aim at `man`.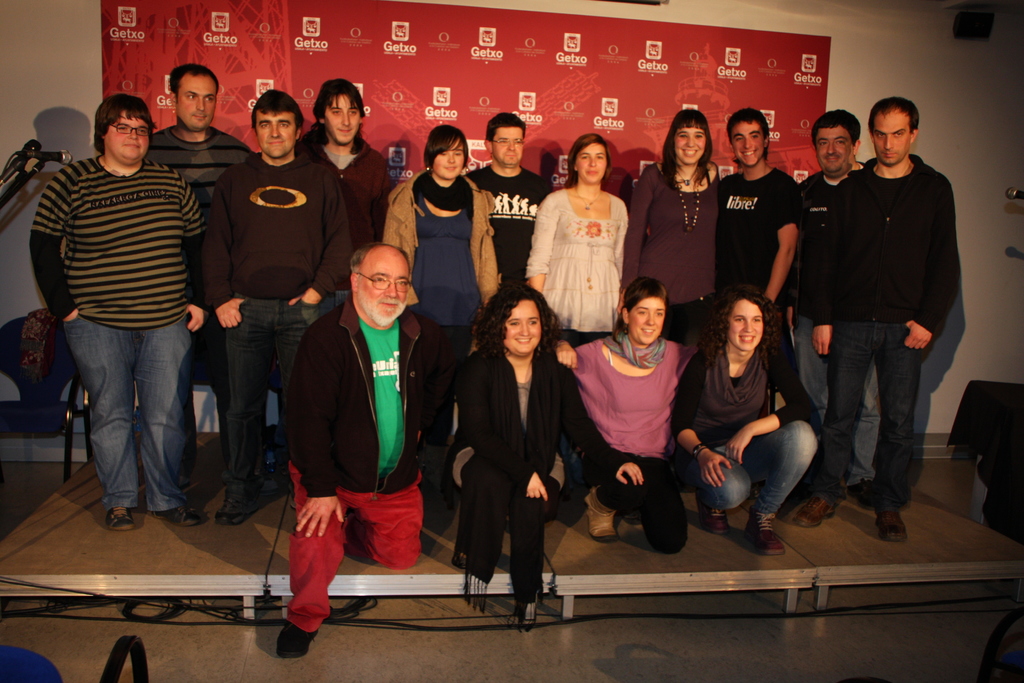
Aimed at <box>797,111,872,488</box>.
